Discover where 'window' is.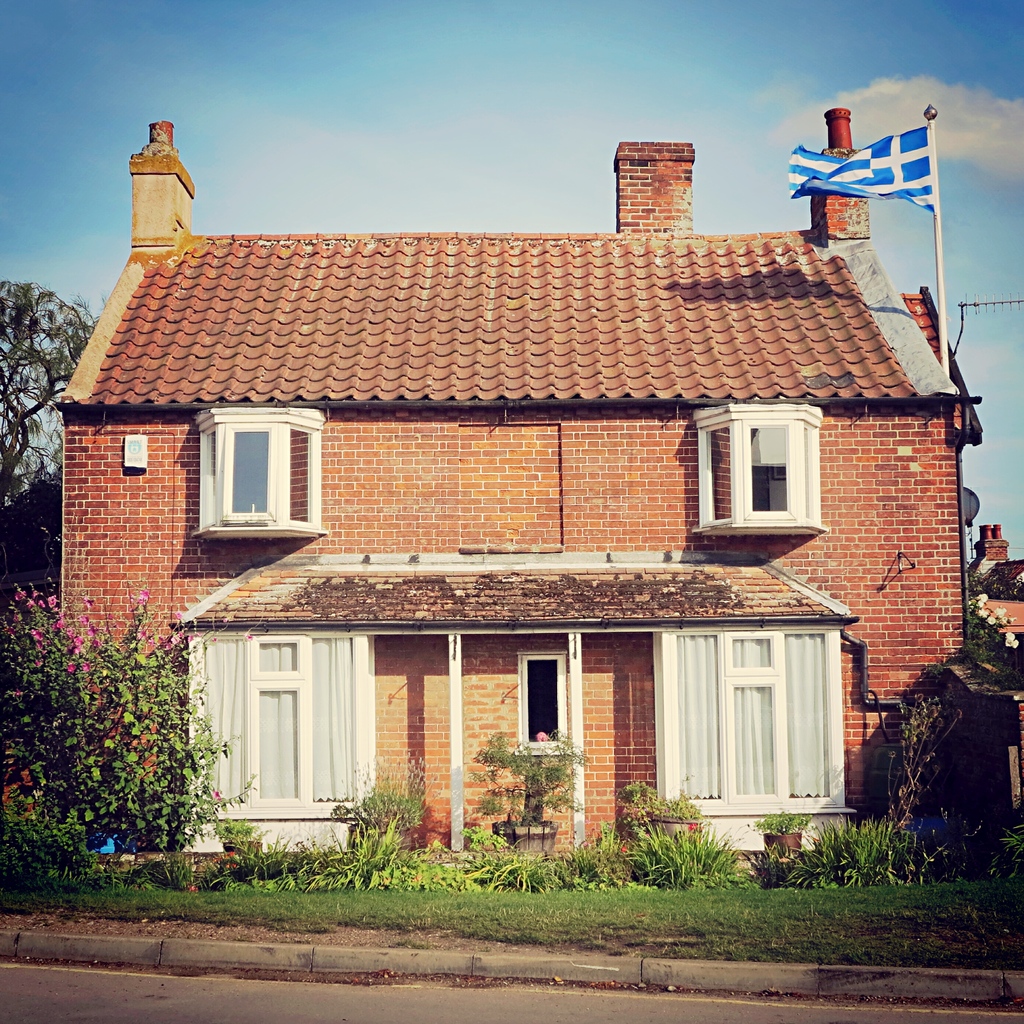
Discovered at box(513, 641, 571, 760).
